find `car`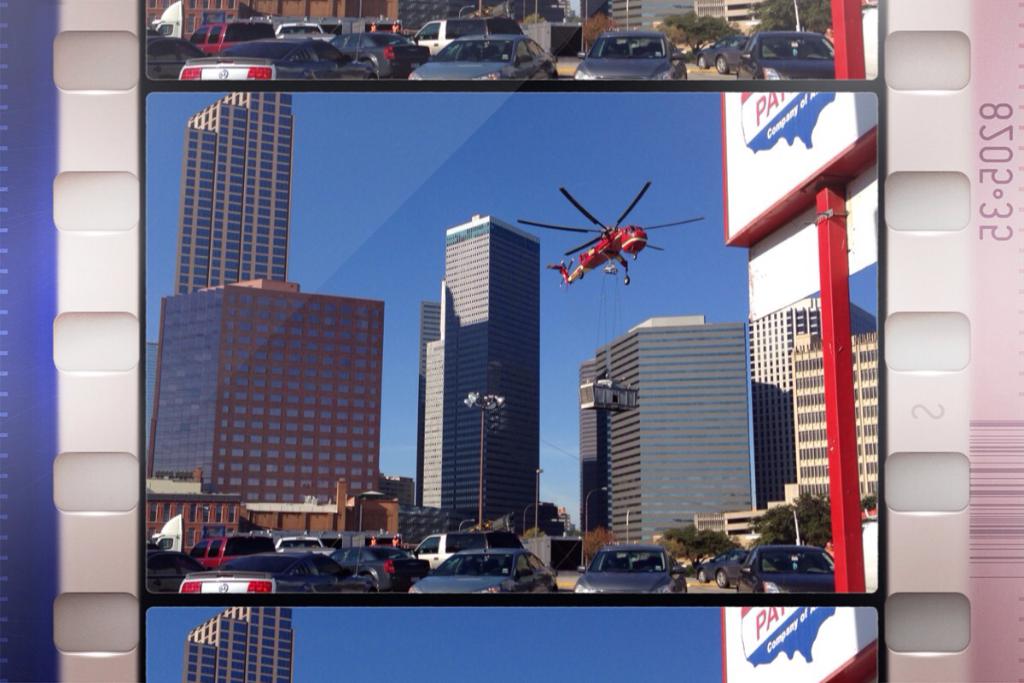
145:34:207:79
